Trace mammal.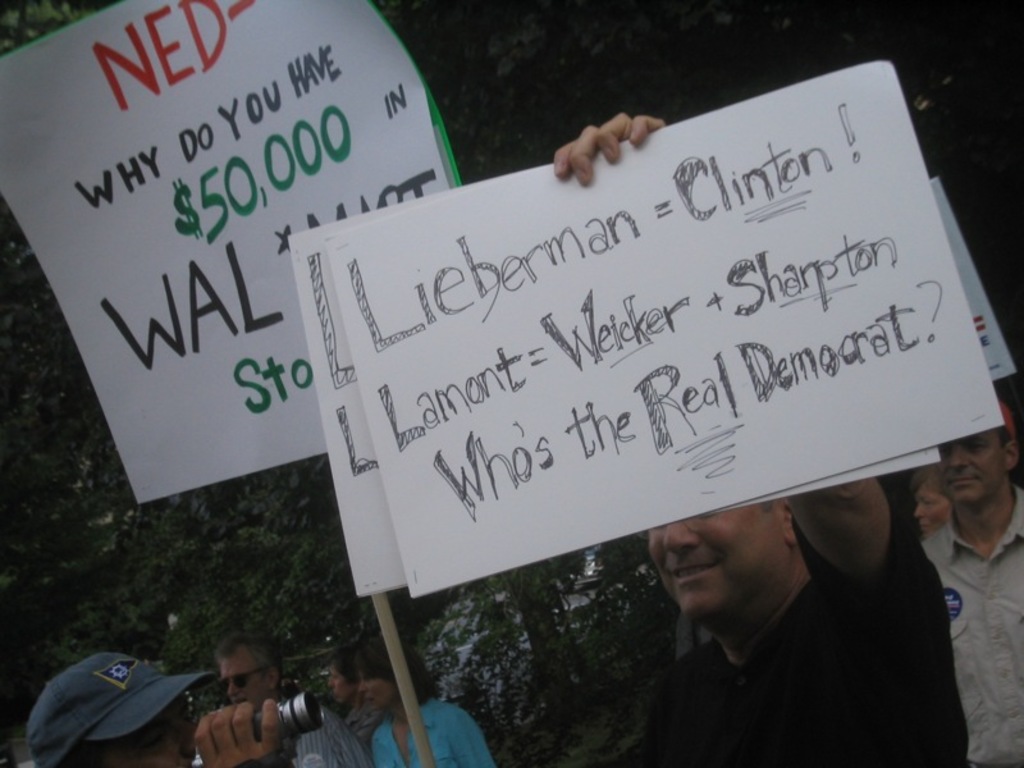
Traced to box=[916, 411, 1023, 767].
